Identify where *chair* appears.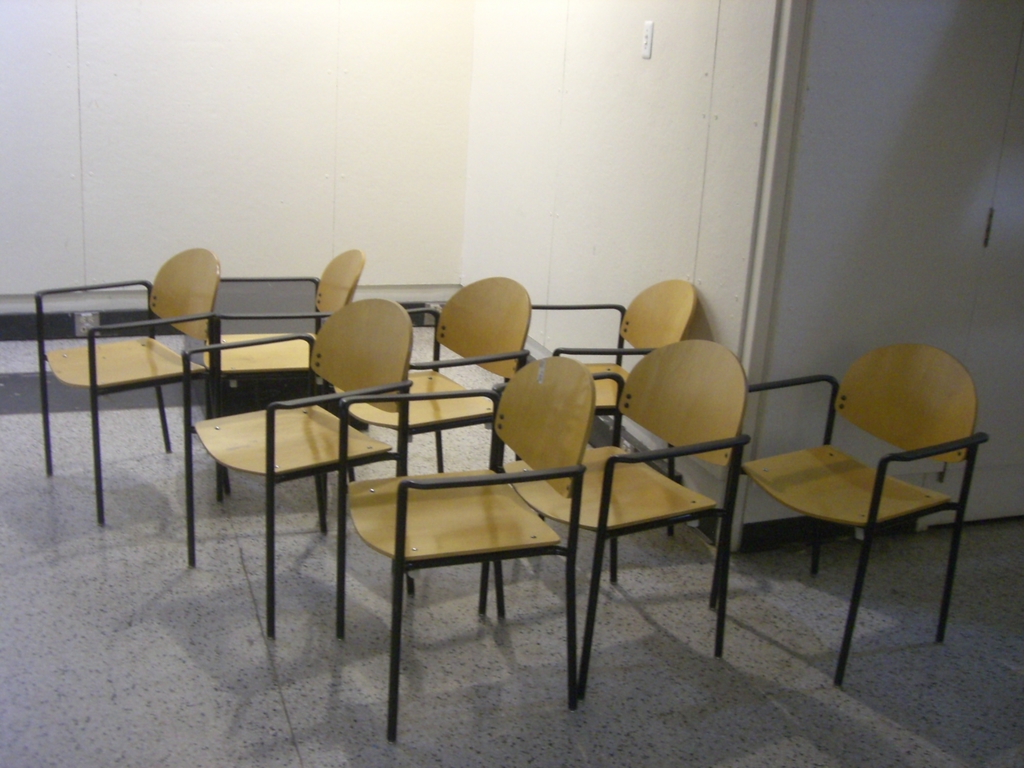
Appears at box=[481, 336, 751, 701].
